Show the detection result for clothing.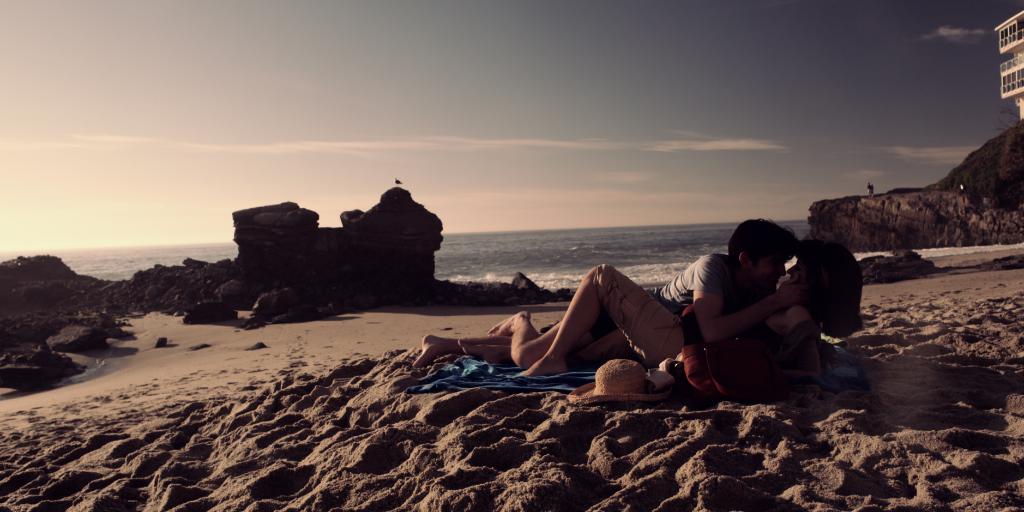
bbox=(588, 252, 774, 340).
